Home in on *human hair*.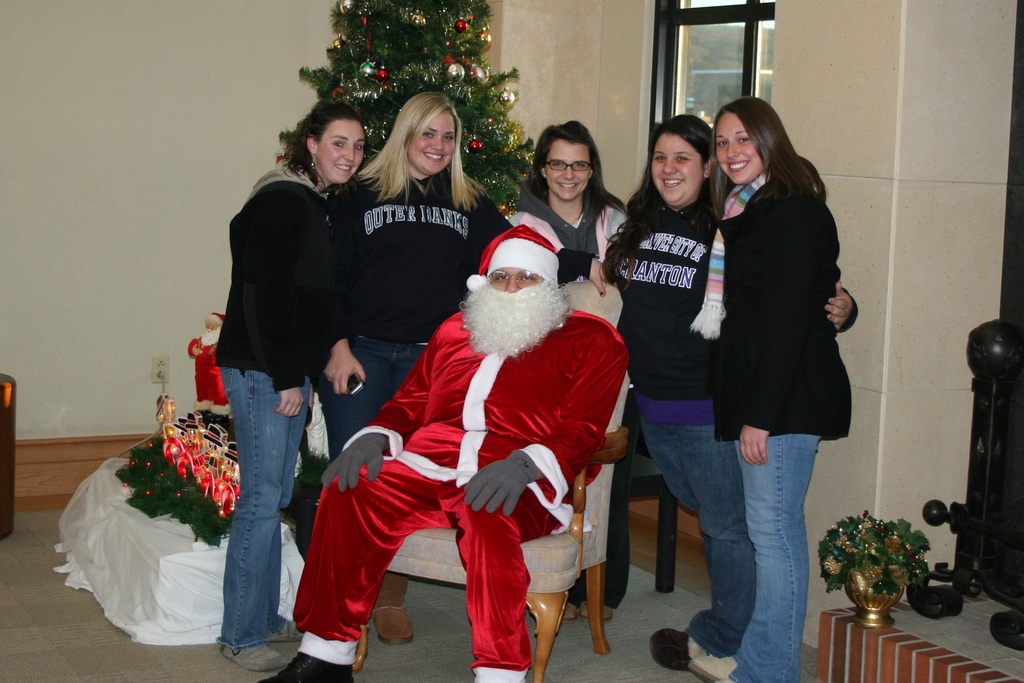
Homed in at left=527, top=121, right=630, bottom=227.
